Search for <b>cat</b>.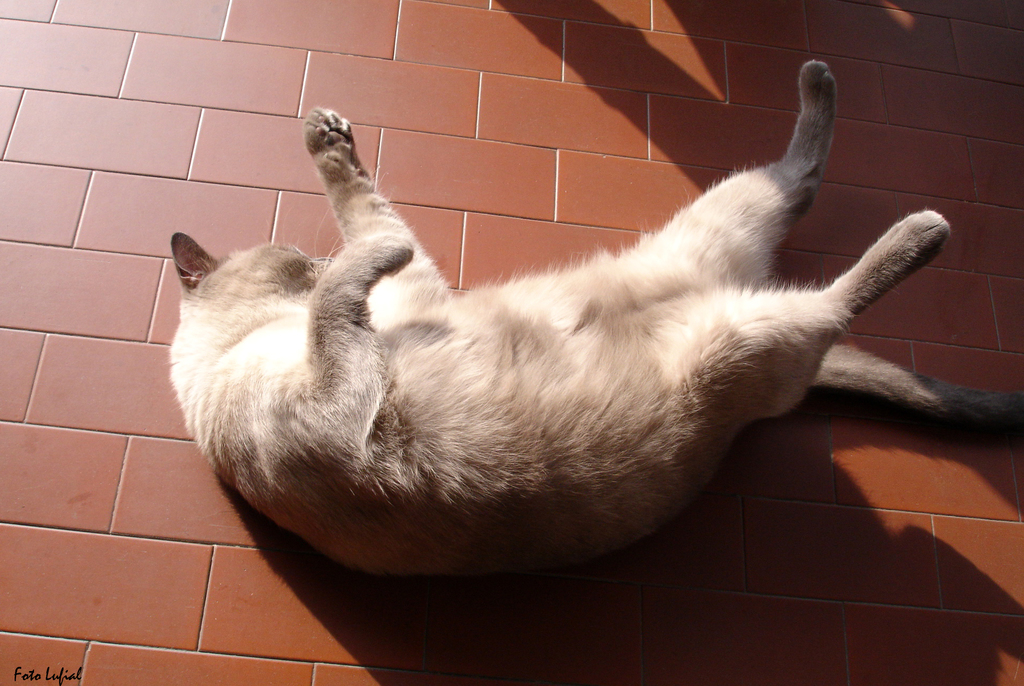
Found at BBox(161, 56, 1023, 589).
